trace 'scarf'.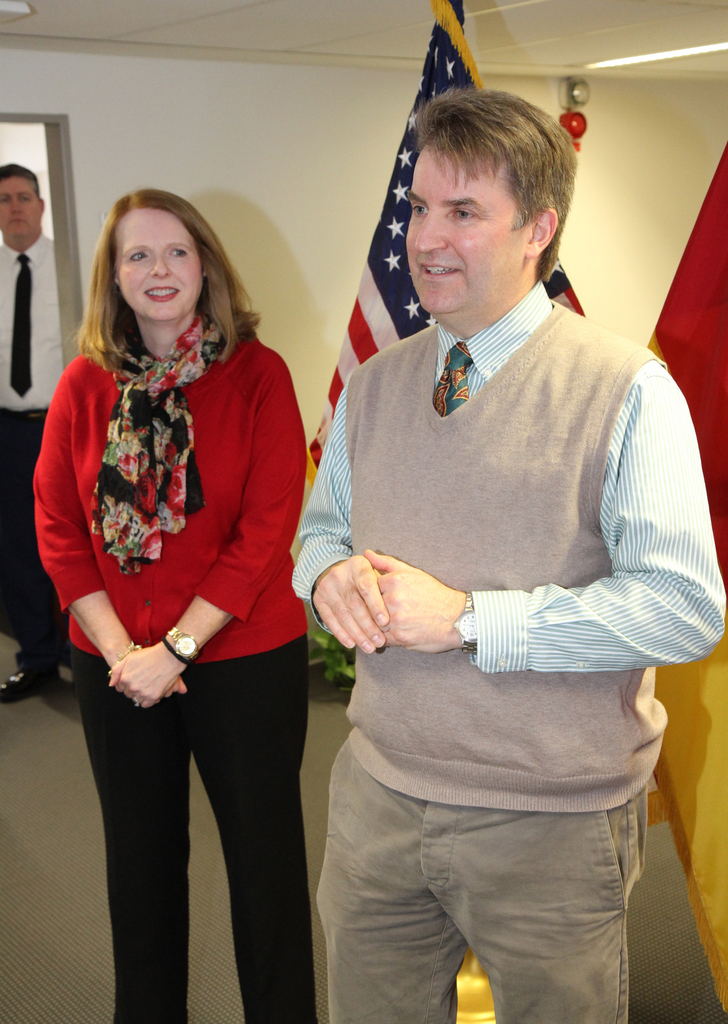
Traced to 79,304,232,582.
